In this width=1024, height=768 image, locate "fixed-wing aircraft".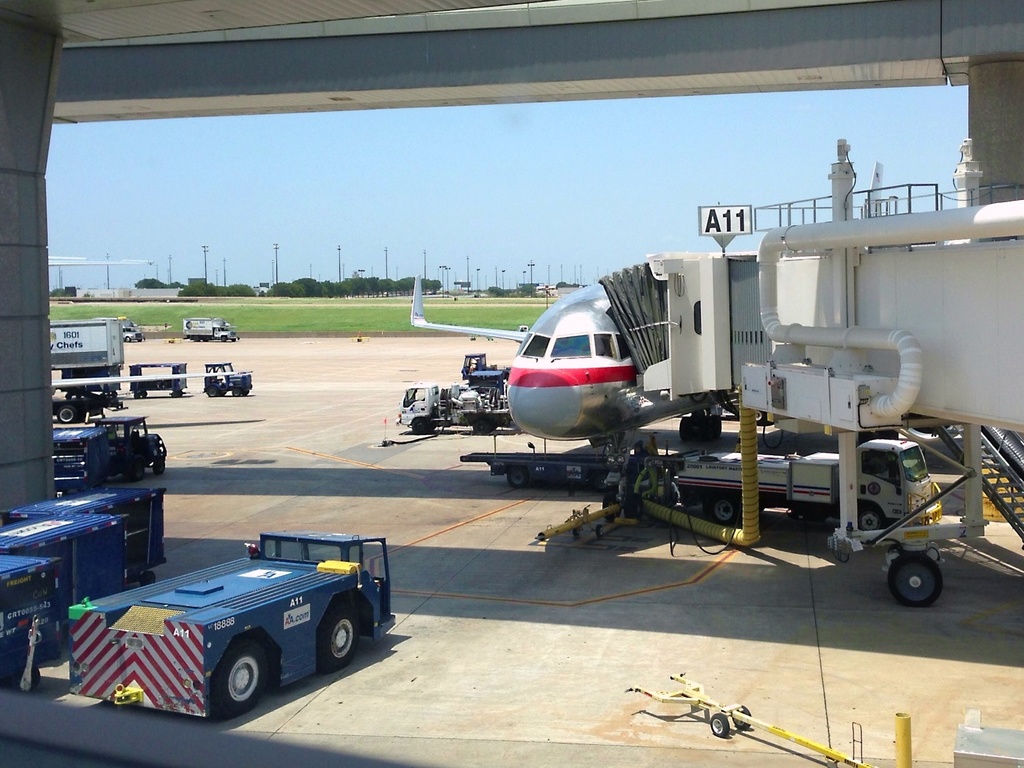
Bounding box: bbox=[404, 265, 752, 459].
